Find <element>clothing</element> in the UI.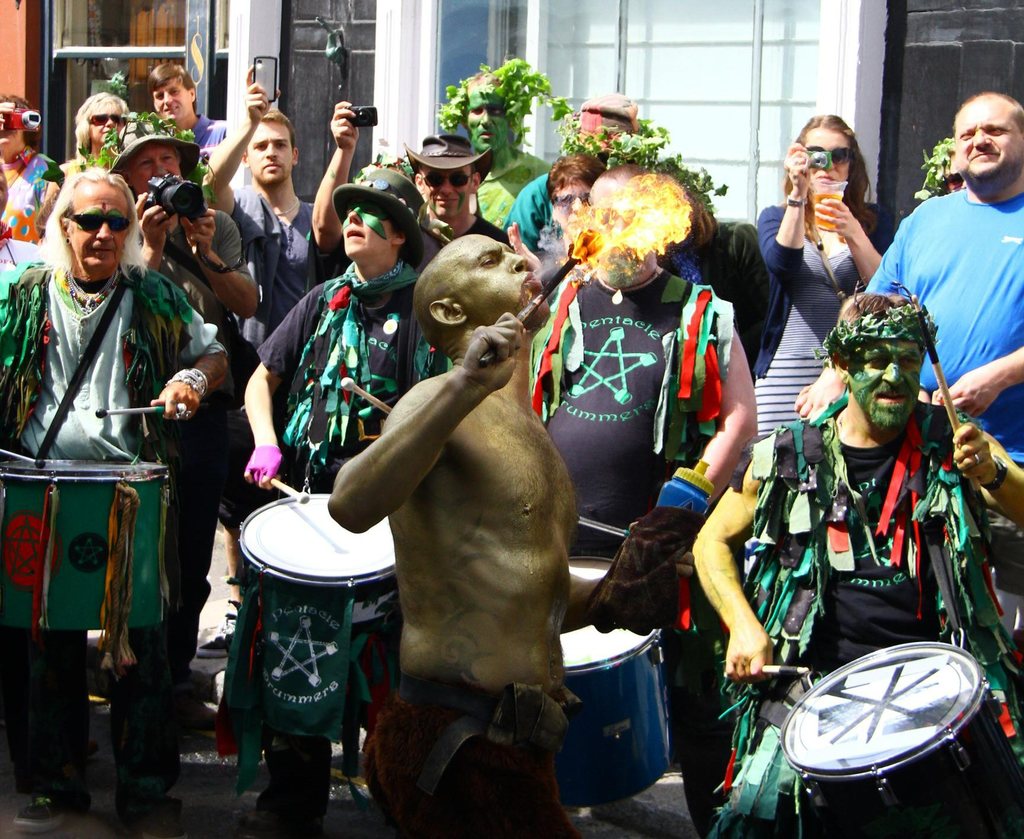
UI element at [223, 182, 337, 356].
